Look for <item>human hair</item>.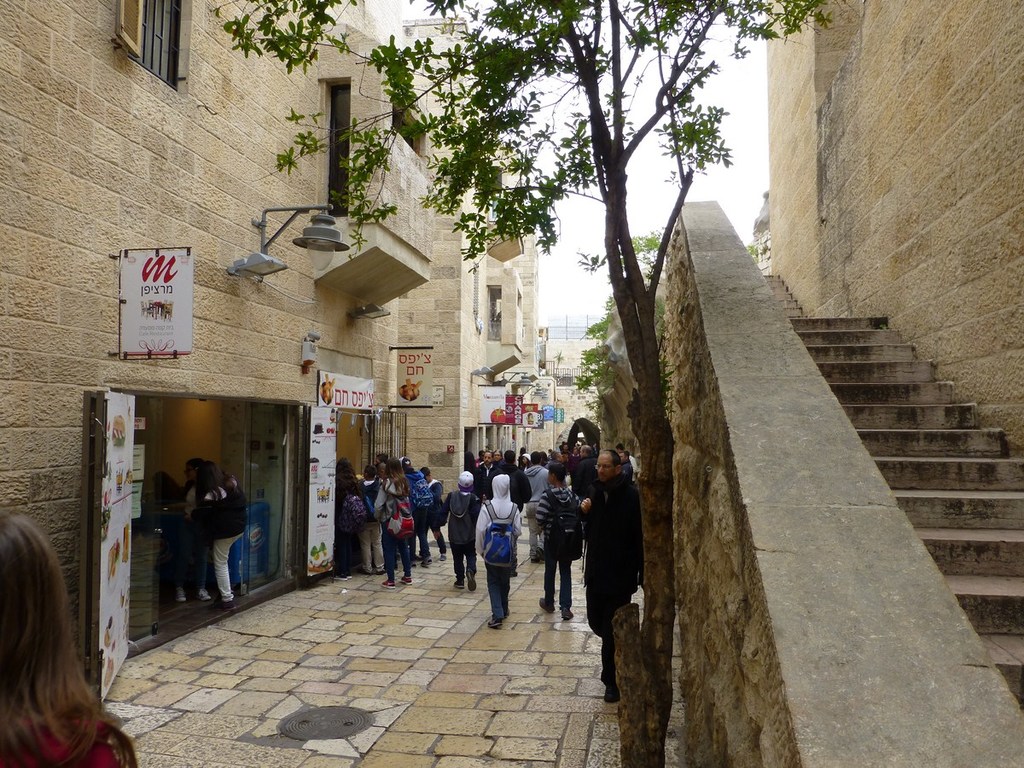
Found: rect(383, 456, 410, 500).
